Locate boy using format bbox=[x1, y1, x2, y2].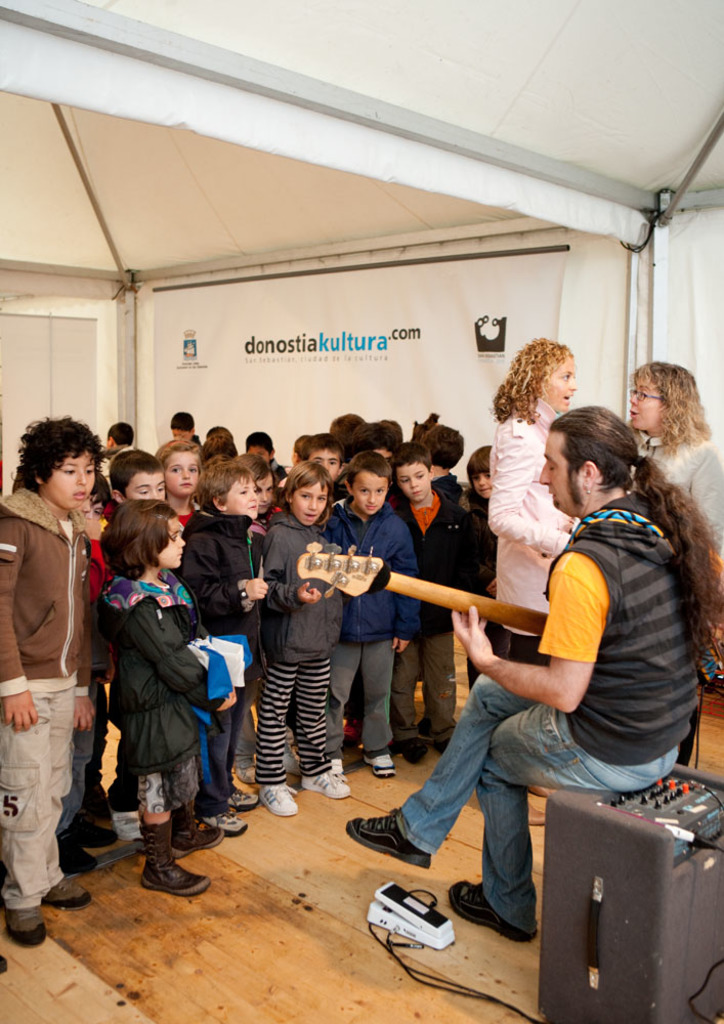
bbox=[344, 421, 402, 743].
